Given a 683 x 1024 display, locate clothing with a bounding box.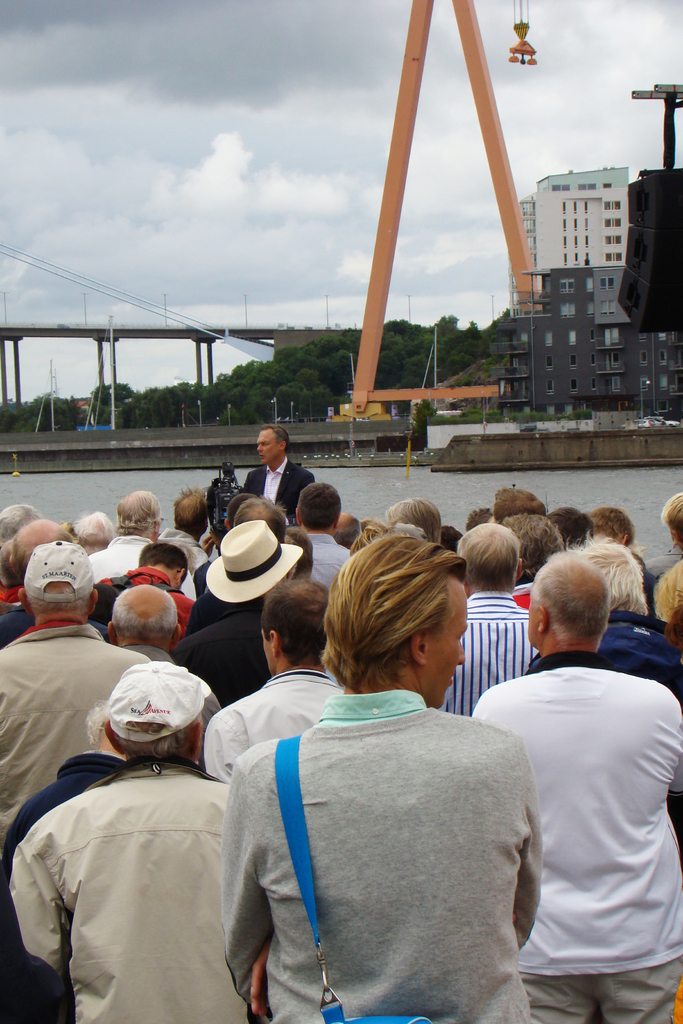
Located: rect(443, 582, 545, 715).
